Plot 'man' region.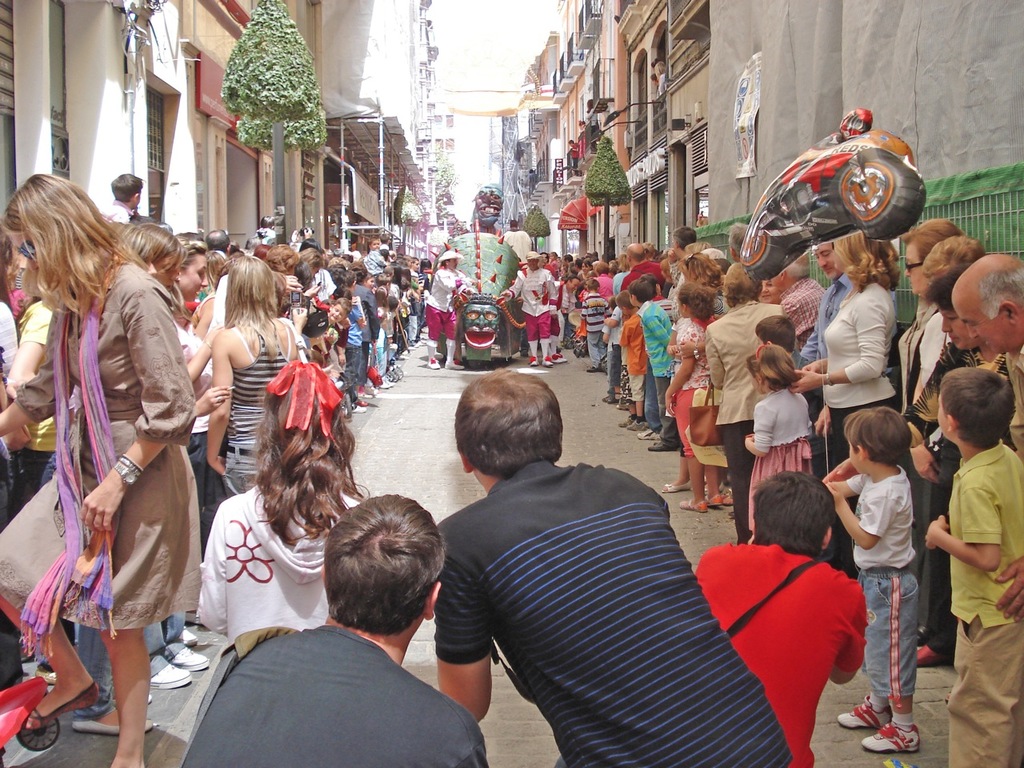
Plotted at detection(426, 250, 476, 370).
